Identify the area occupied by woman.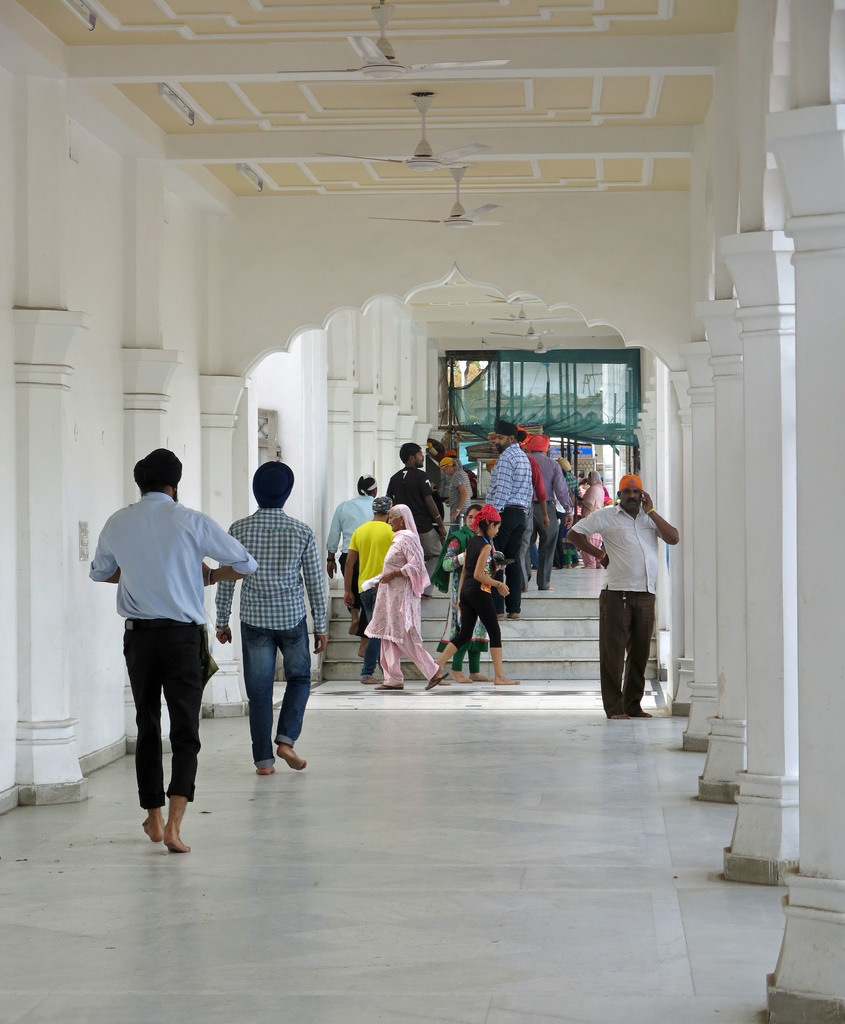
Area: box(351, 515, 422, 687).
